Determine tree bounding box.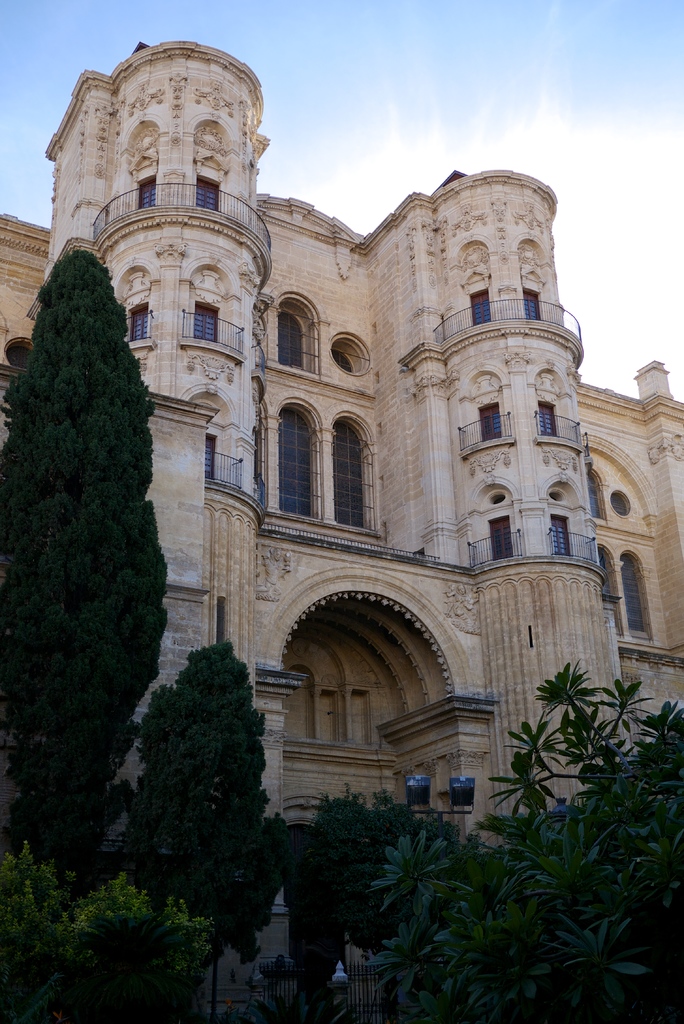
Determined: l=118, t=636, r=292, b=965.
